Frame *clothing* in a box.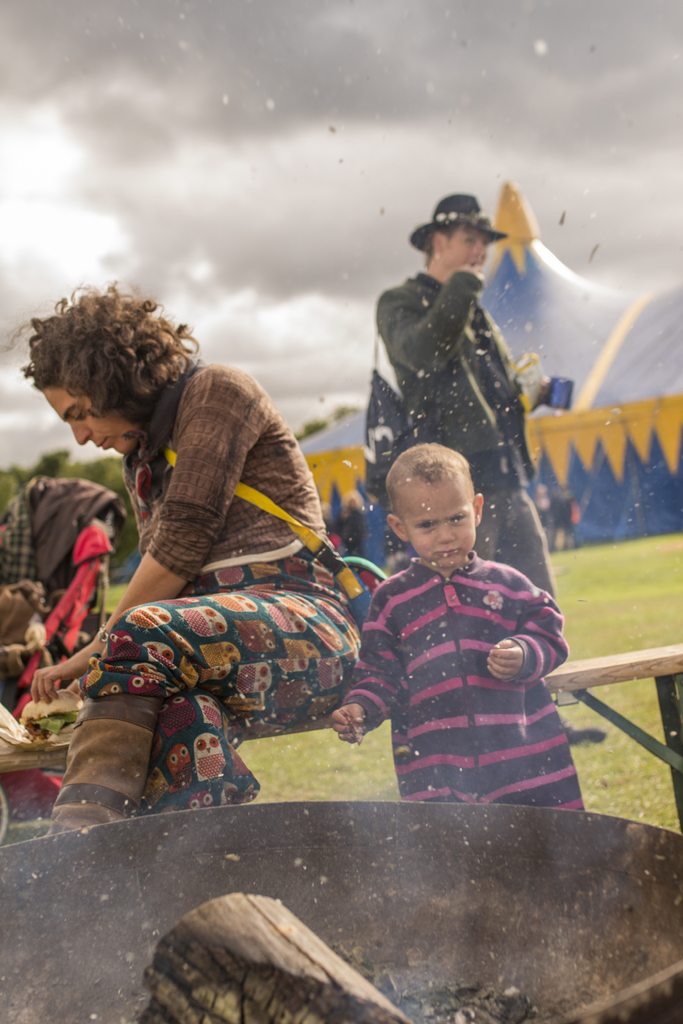
363/267/559/610.
